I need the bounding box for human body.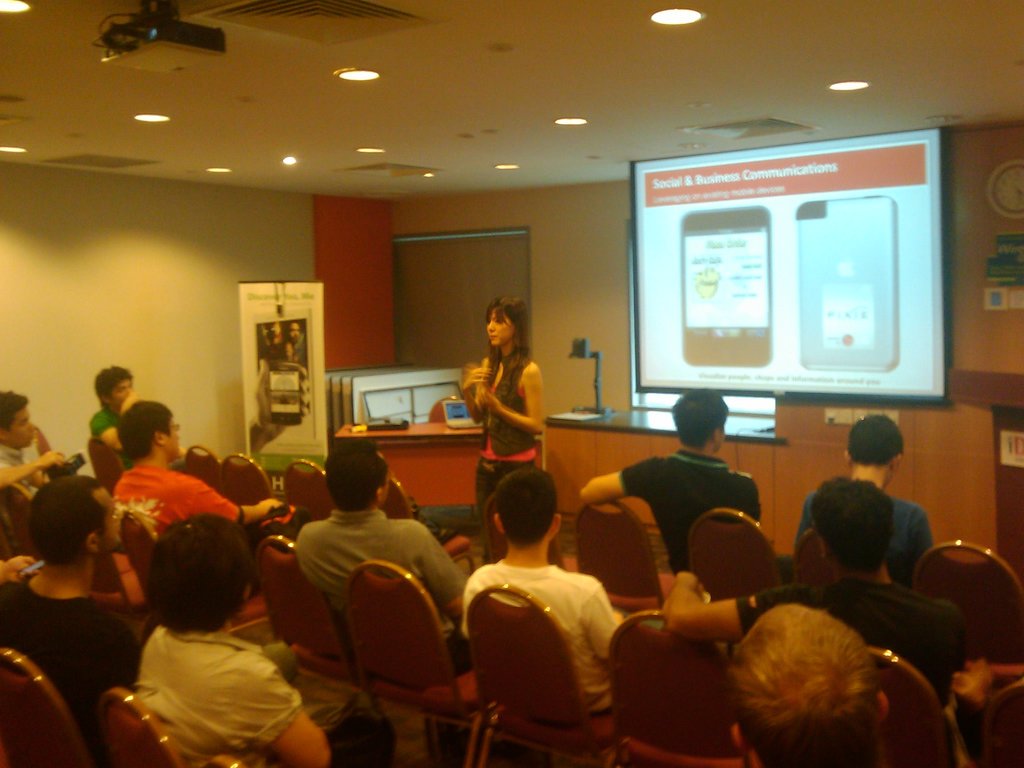
Here it is: <bbox>123, 509, 325, 767</bbox>.
